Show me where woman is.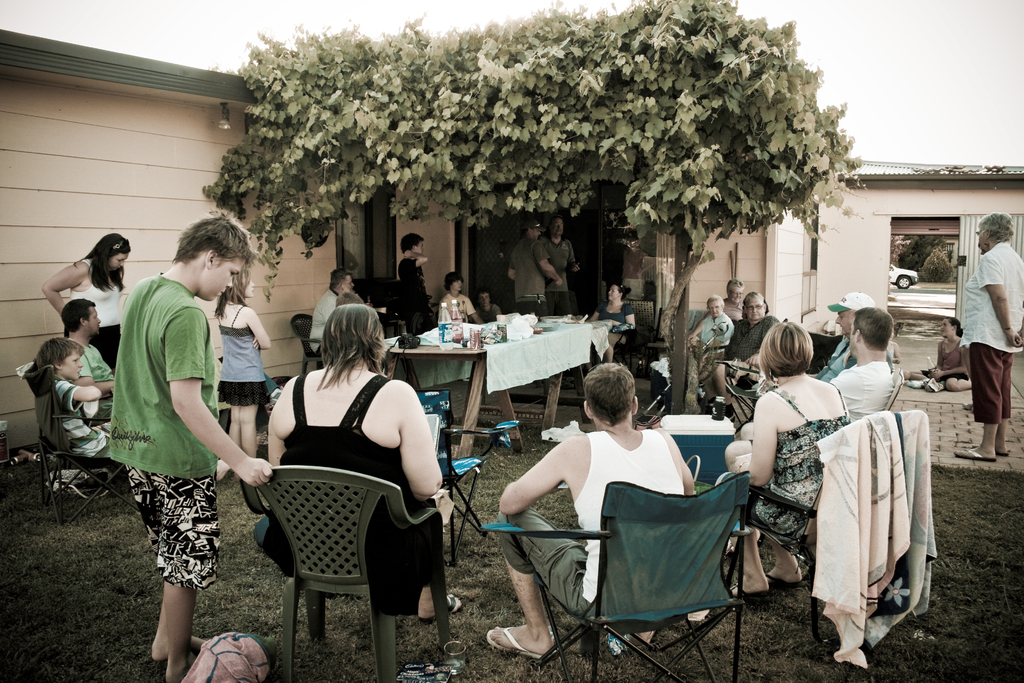
woman is at [x1=717, y1=321, x2=854, y2=602].
